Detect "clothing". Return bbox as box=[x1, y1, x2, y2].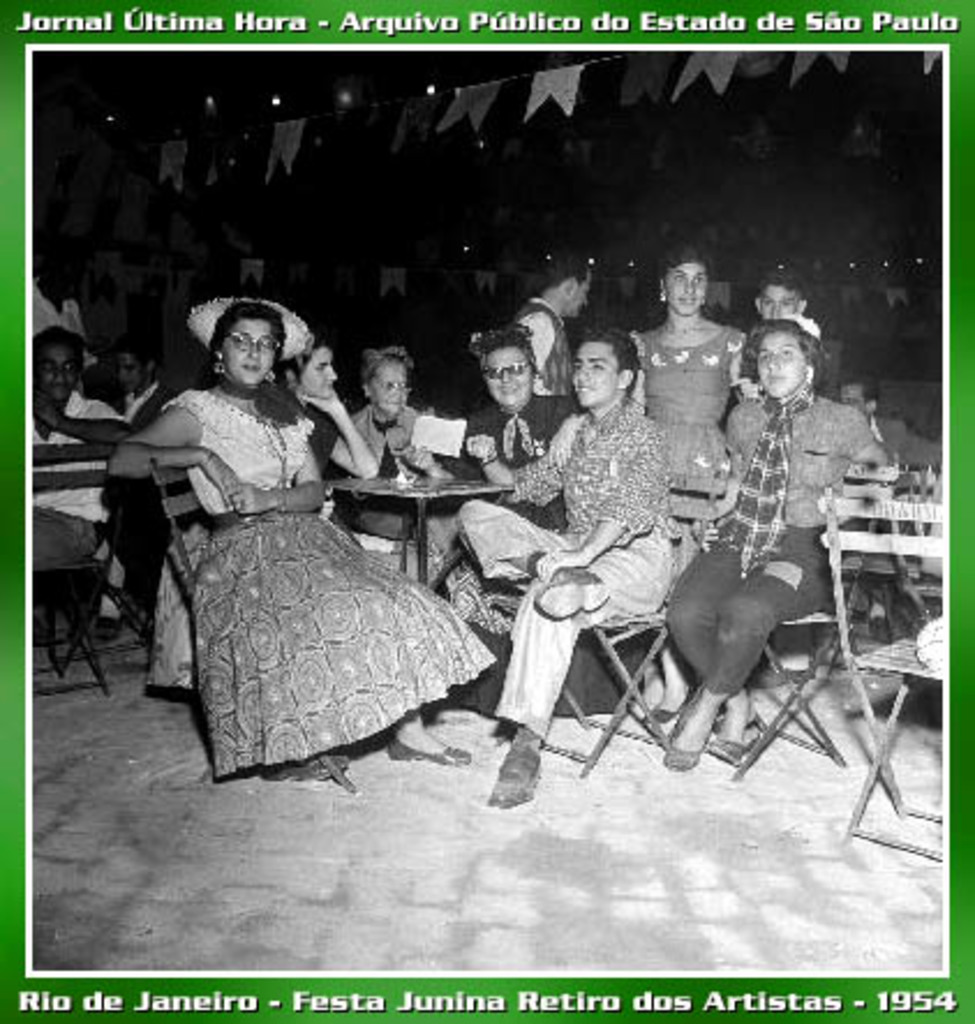
box=[527, 284, 594, 411].
